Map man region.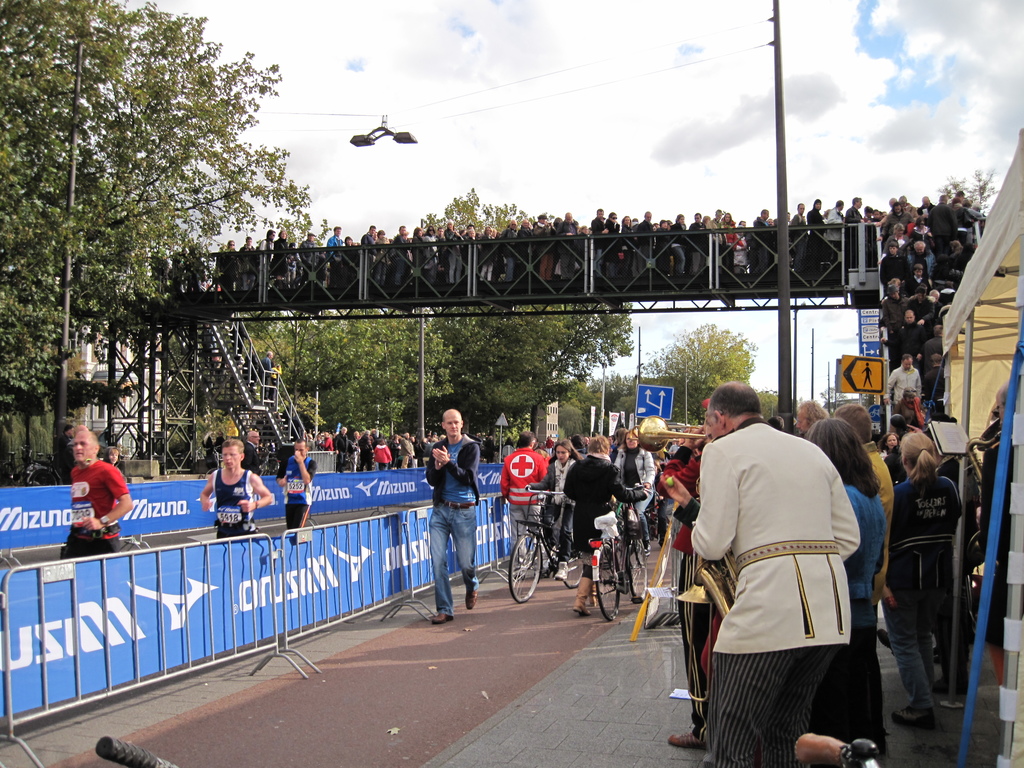
Mapped to (x1=54, y1=429, x2=136, y2=563).
